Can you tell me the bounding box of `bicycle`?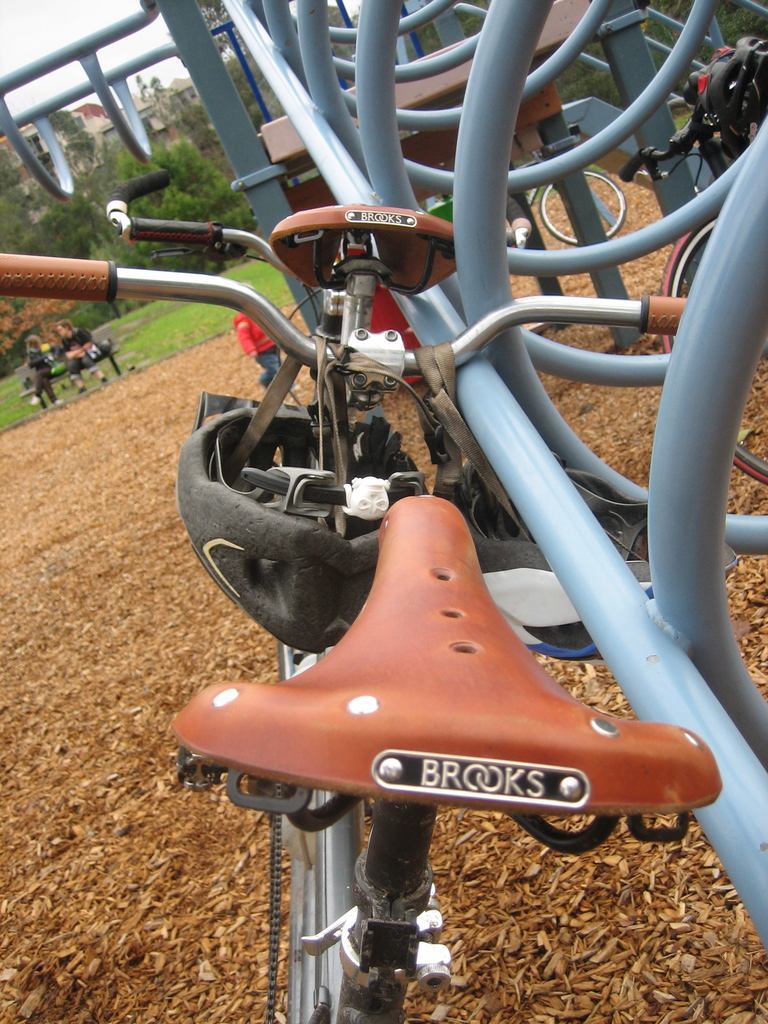
pyautogui.locateOnScreen(8, 98, 740, 865).
